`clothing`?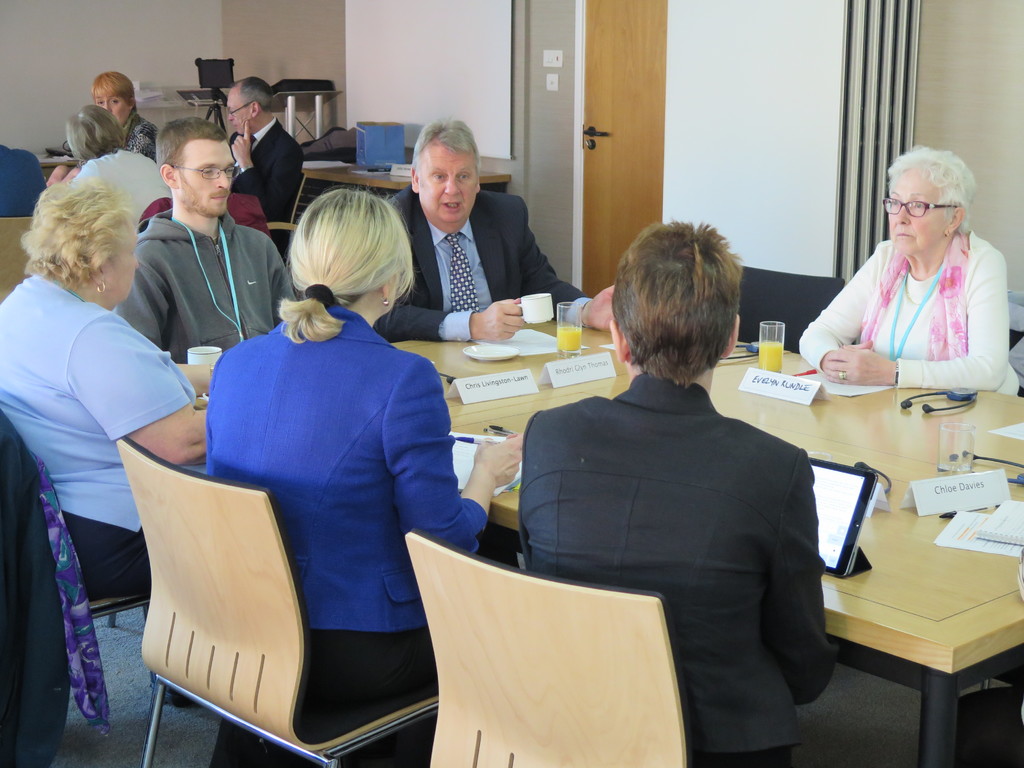
region(796, 225, 1023, 393)
